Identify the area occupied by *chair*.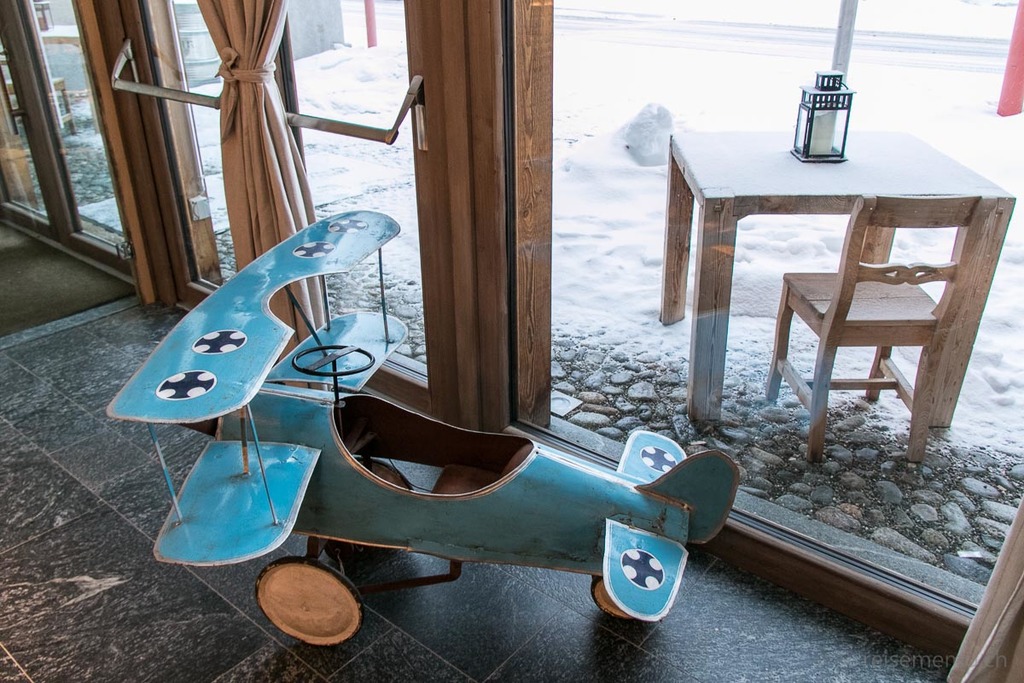
Area: 769 173 982 478.
